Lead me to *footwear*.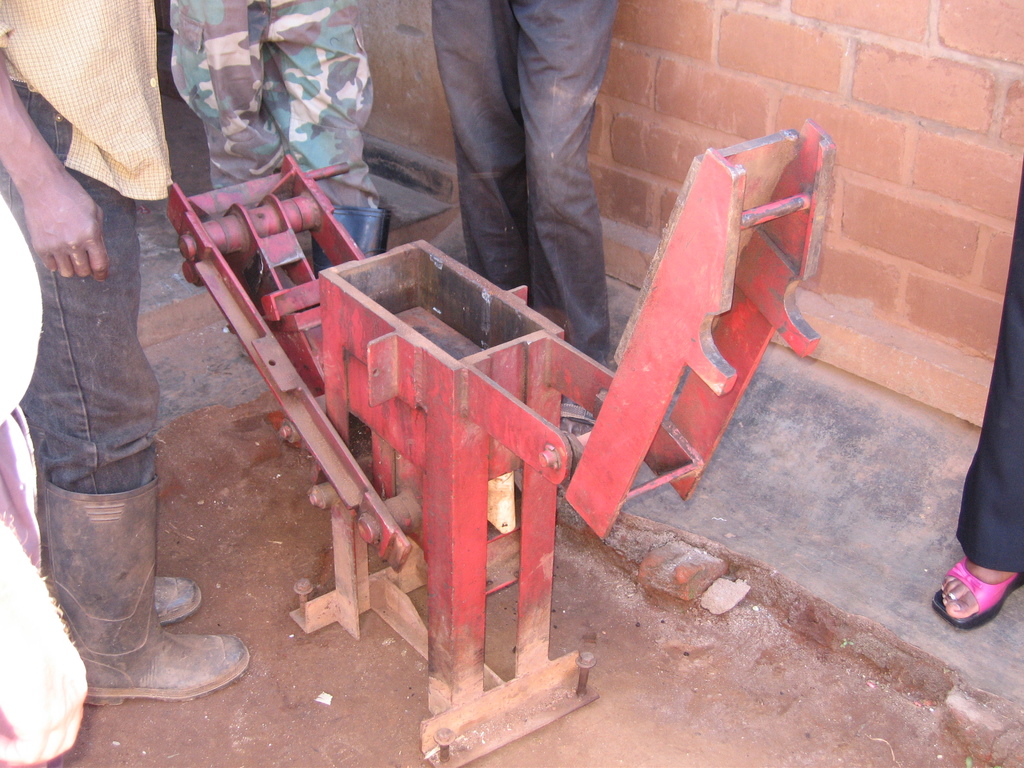
Lead to [left=513, top=382, right=619, bottom=504].
